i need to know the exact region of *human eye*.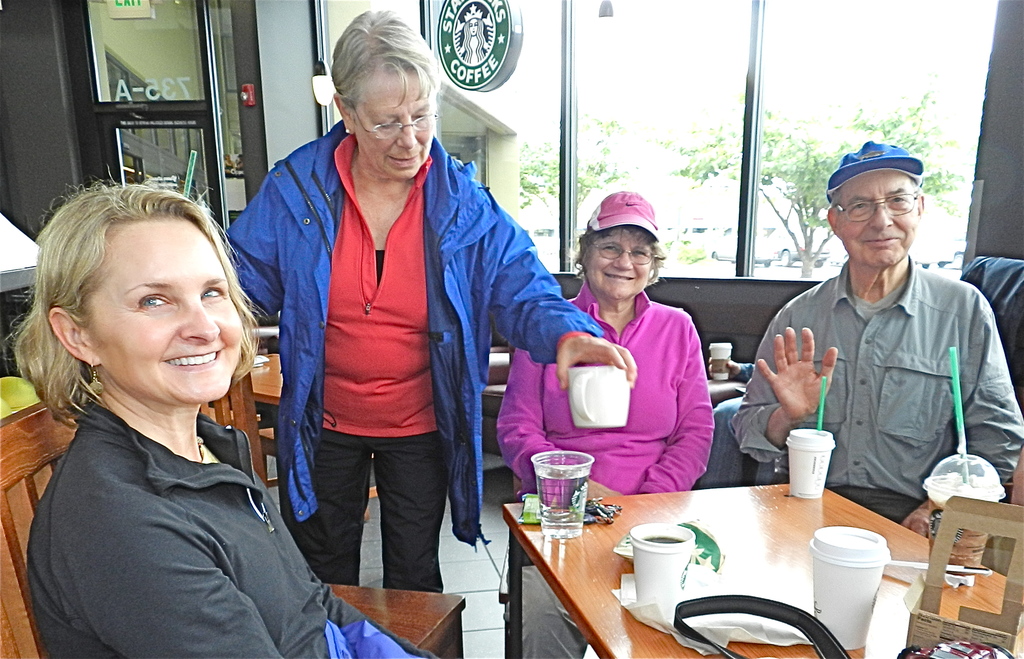
Region: l=886, t=191, r=911, b=208.
